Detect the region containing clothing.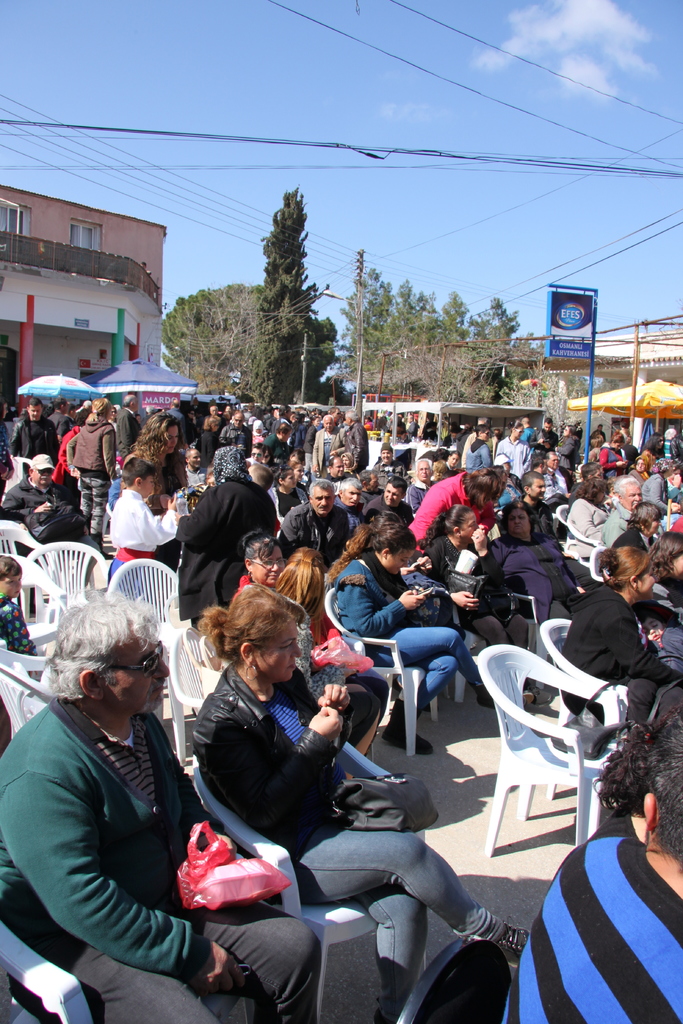
<bbox>340, 498, 365, 536</bbox>.
